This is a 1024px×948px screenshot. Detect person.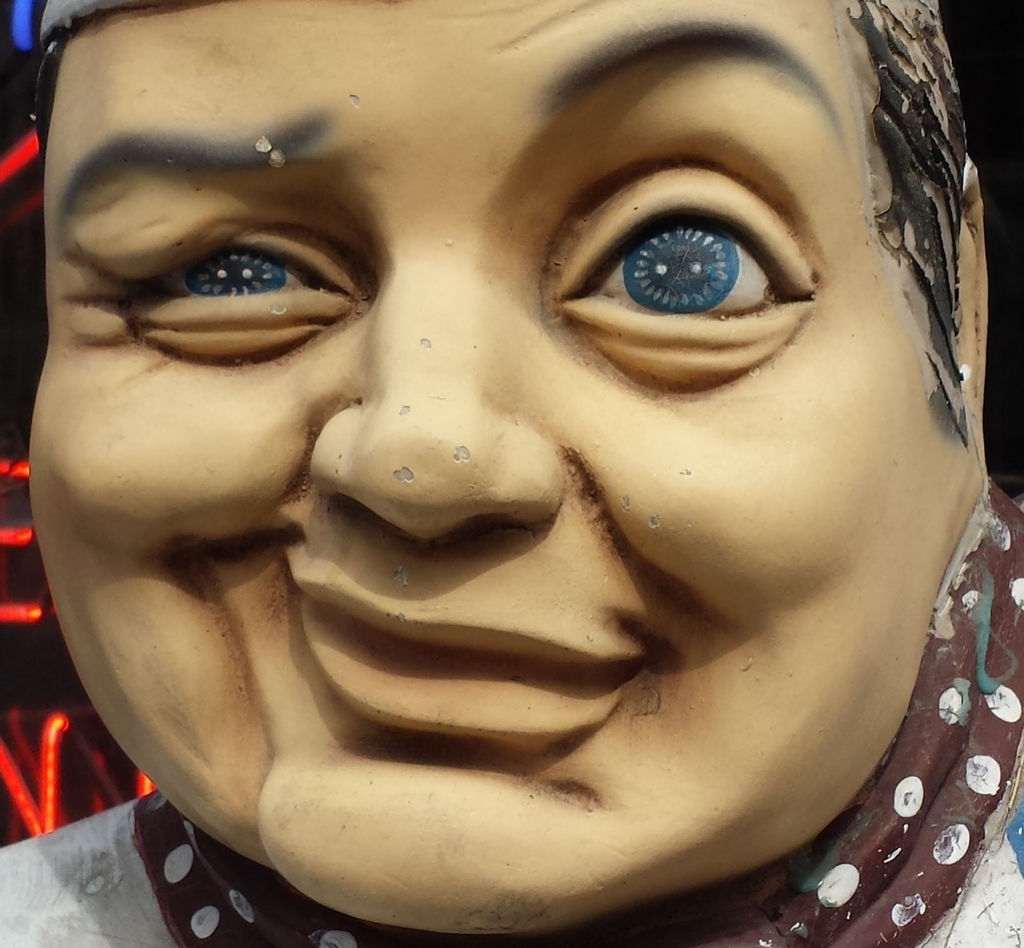
region(0, 16, 1023, 932).
